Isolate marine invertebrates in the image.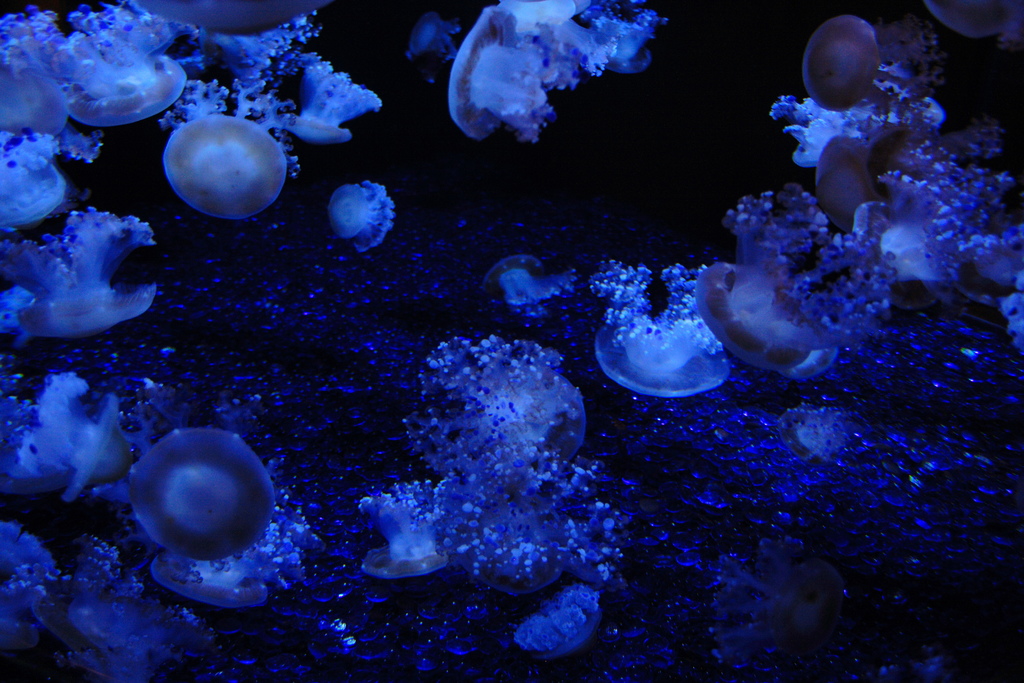
Isolated region: (x1=68, y1=556, x2=228, y2=682).
